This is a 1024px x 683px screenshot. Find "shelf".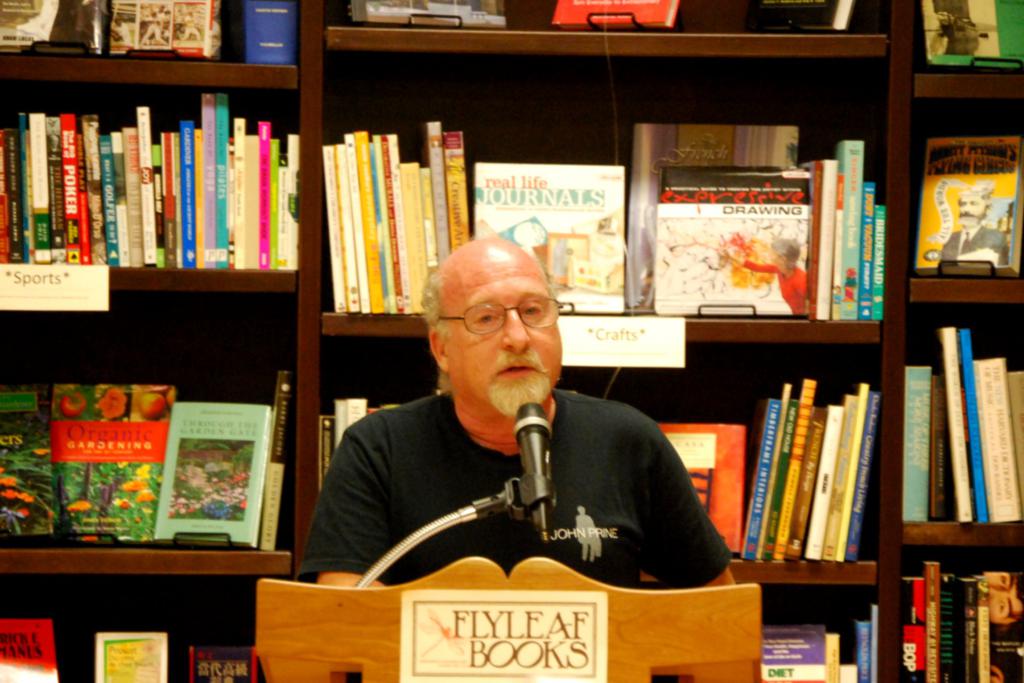
Bounding box: [0, 557, 302, 682].
